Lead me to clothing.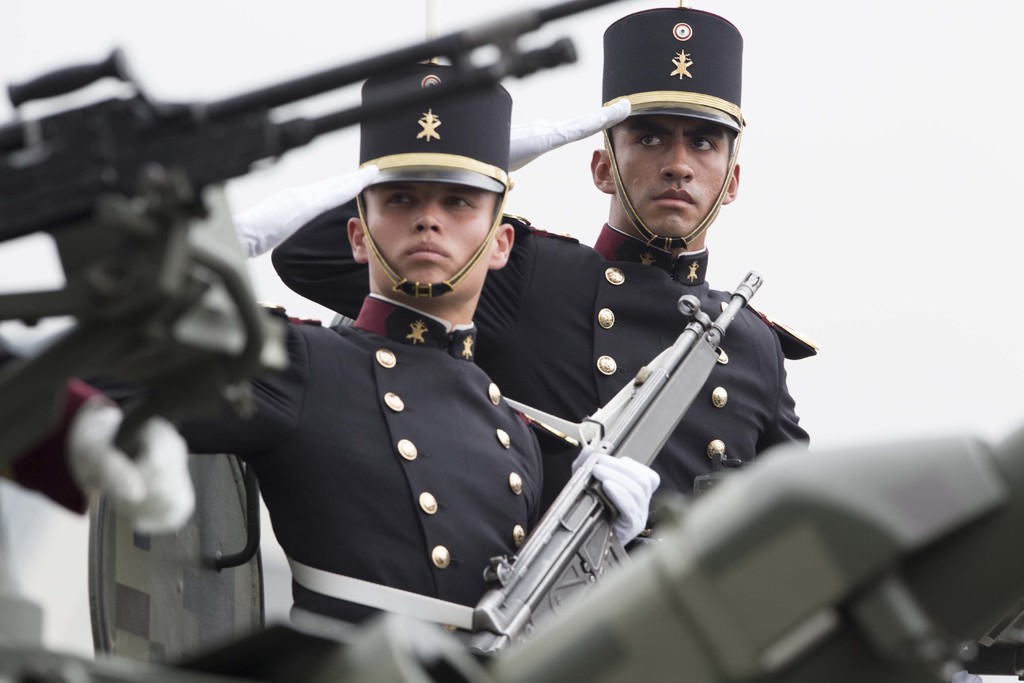
Lead to pyautogui.locateOnScreen(173, 294, 563, 664).
